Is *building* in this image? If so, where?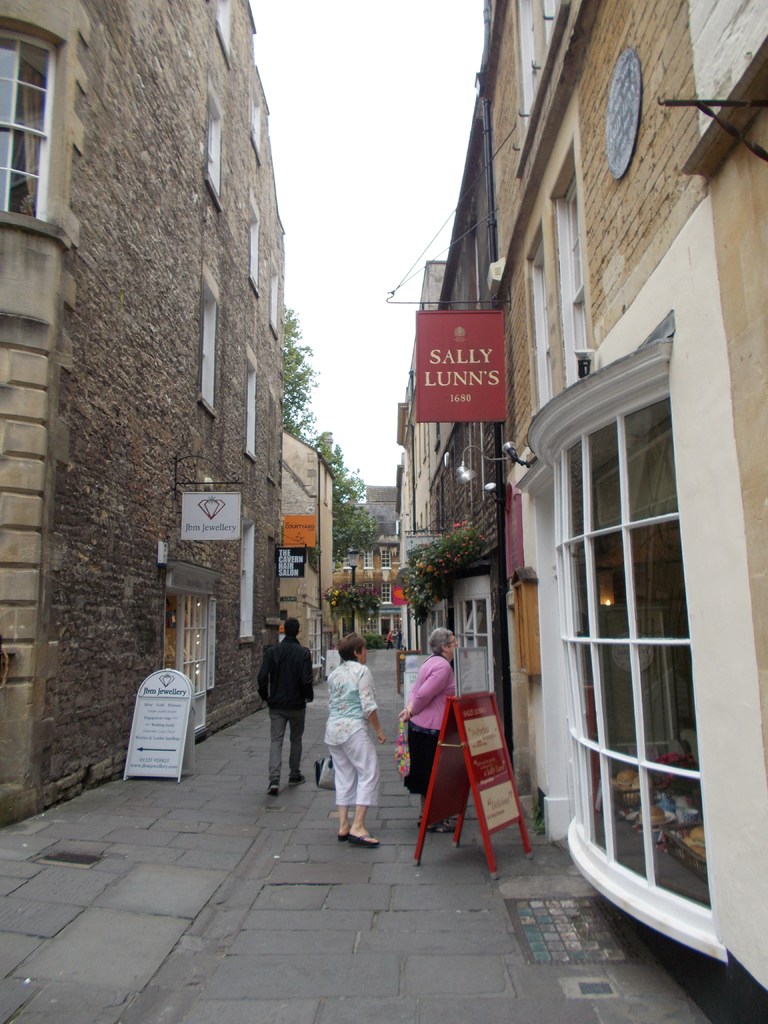
Yes, at region(351, 601, 403, 652).
